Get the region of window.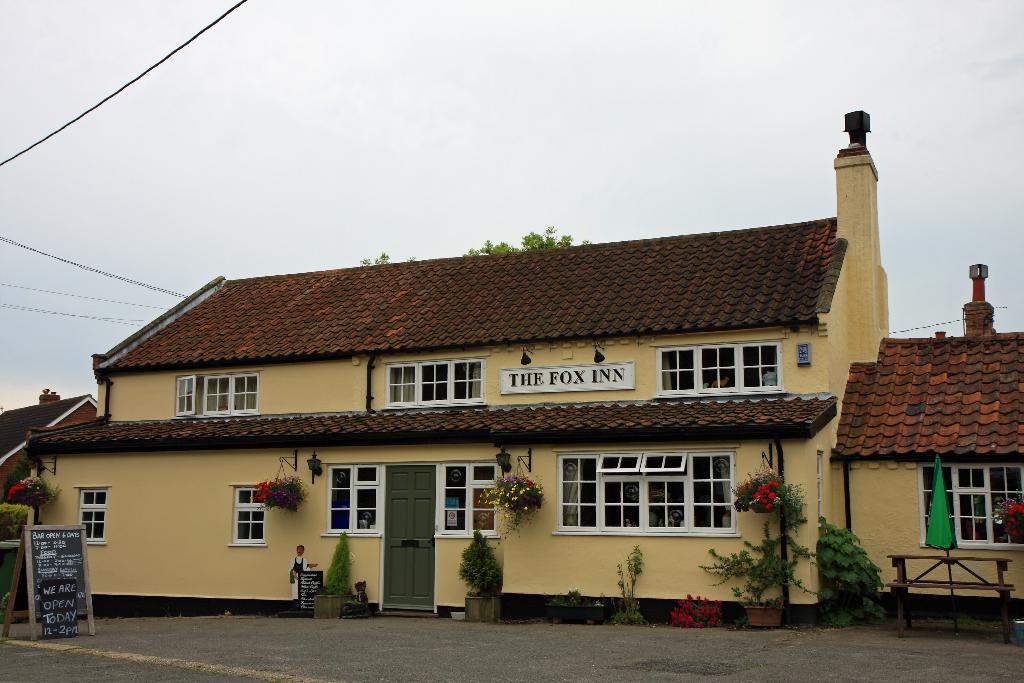
[left=652, top=340, right=787, bottom=399].
